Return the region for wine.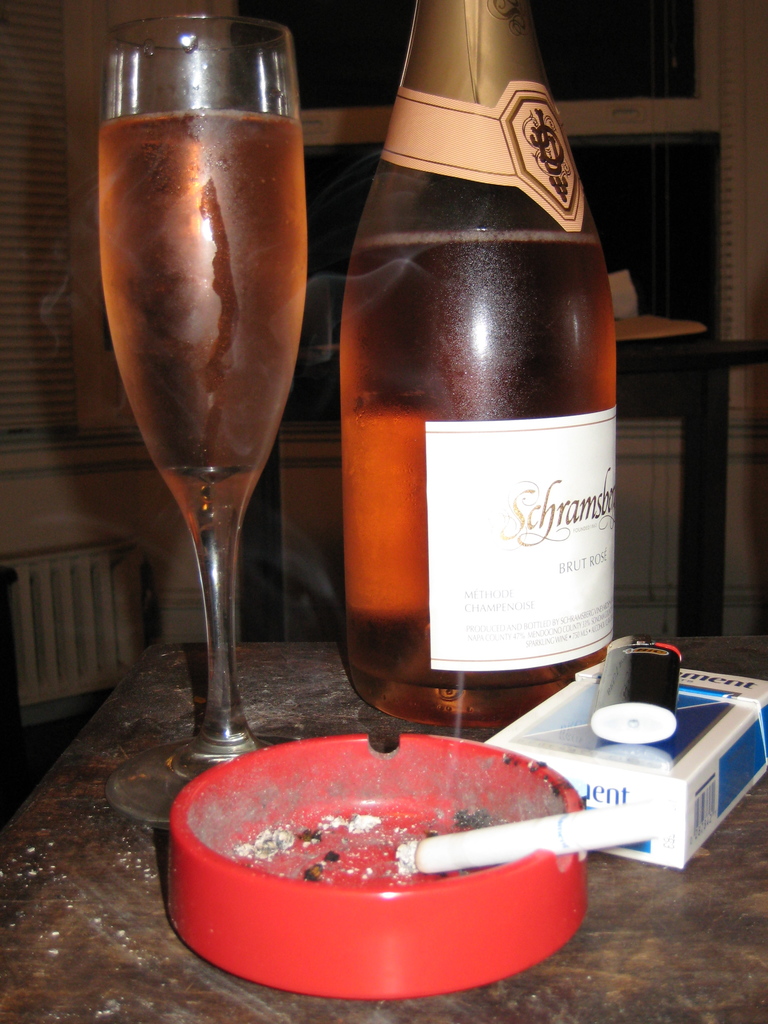
343,230,614,732.
